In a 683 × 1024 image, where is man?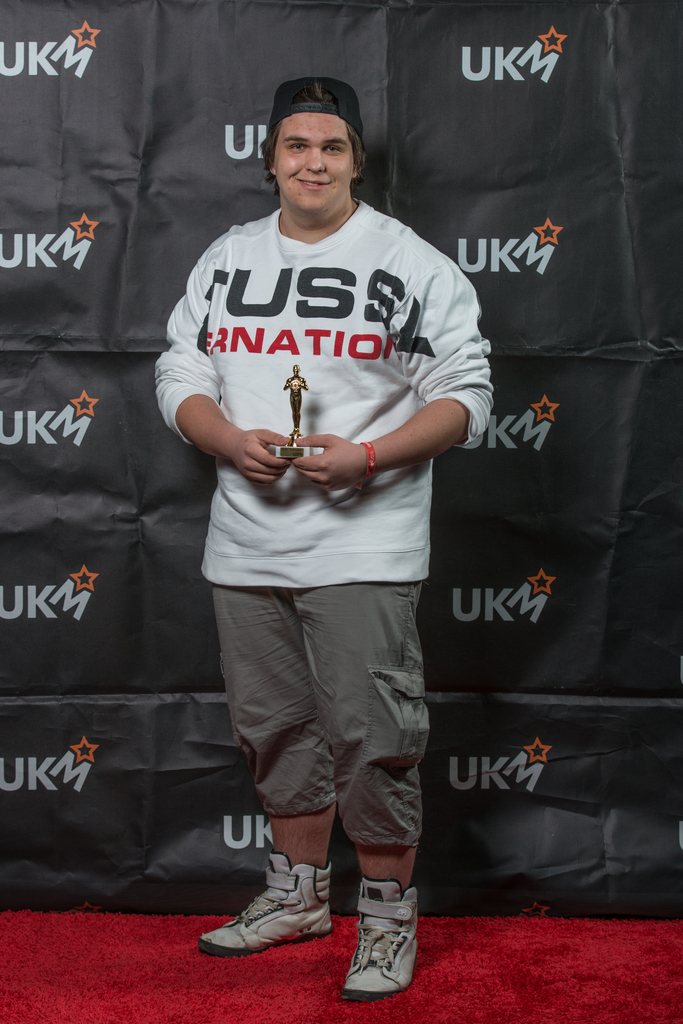
<bbox>163, 68, 494, 968</bbox>.
